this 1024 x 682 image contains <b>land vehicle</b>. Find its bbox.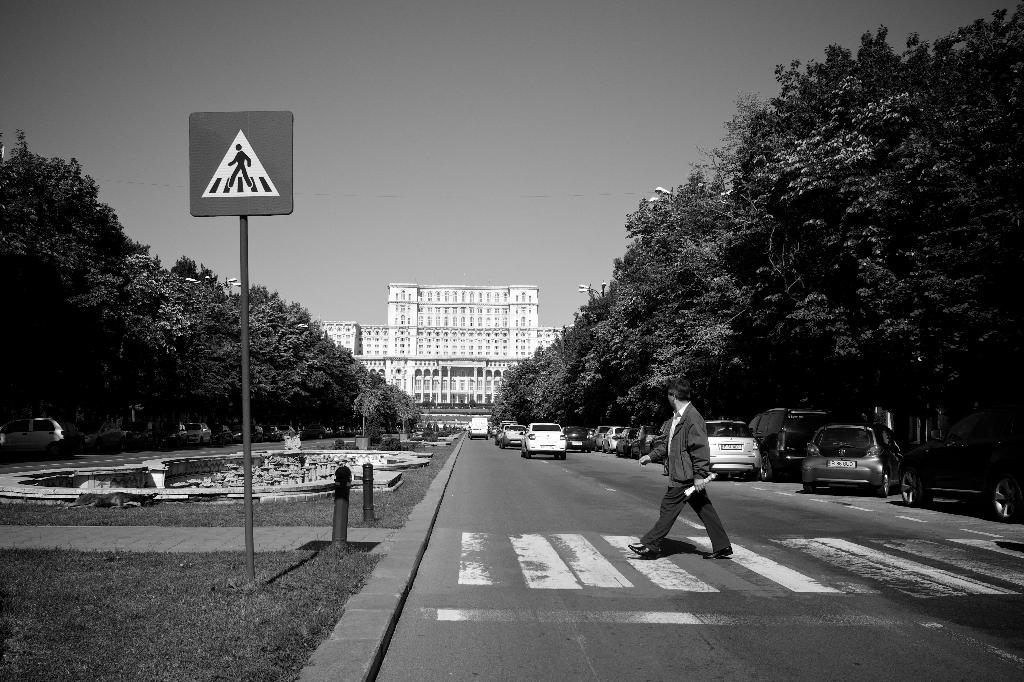
[261,424,275,440].
